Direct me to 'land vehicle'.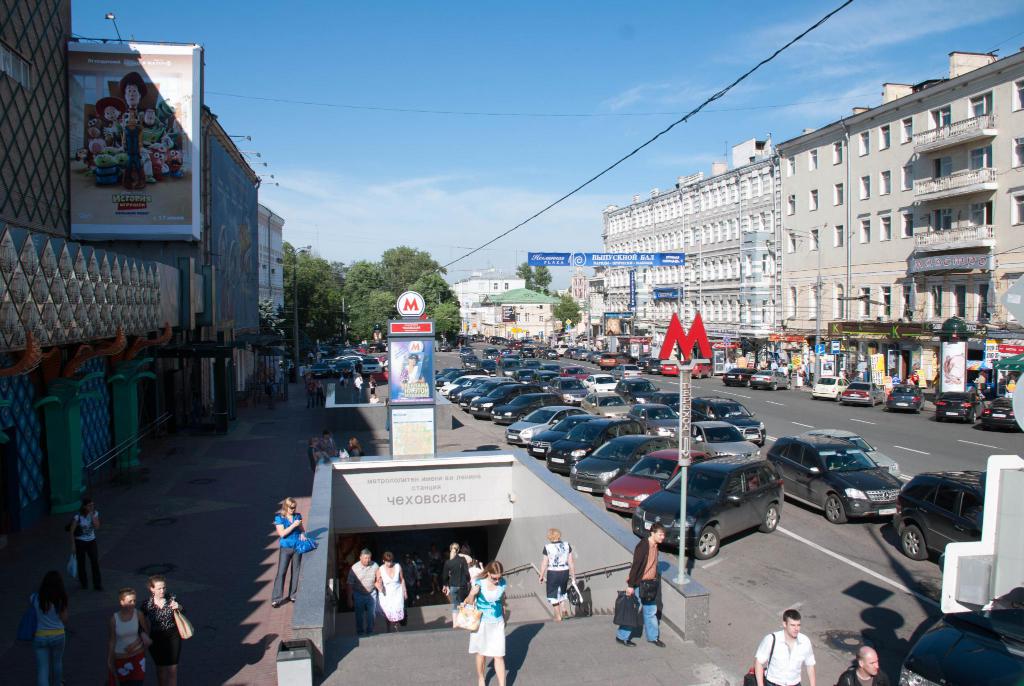
Direction: [525, 352, 542, 370].
